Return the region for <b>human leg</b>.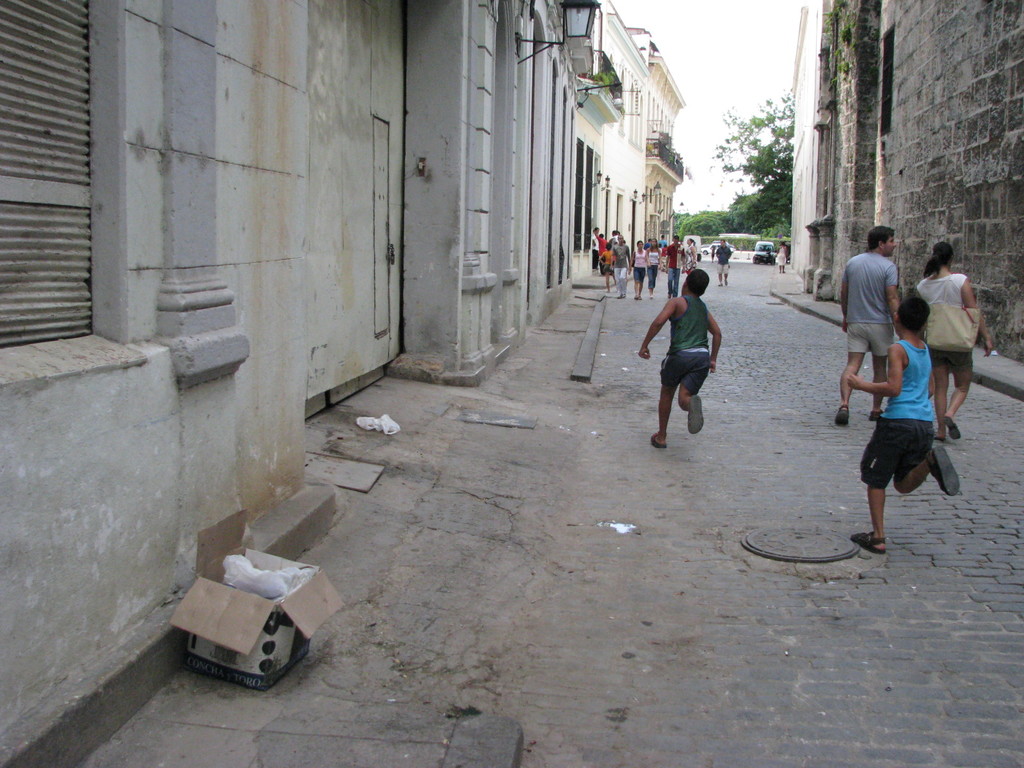
bbox(894, 424, 957, 495).
